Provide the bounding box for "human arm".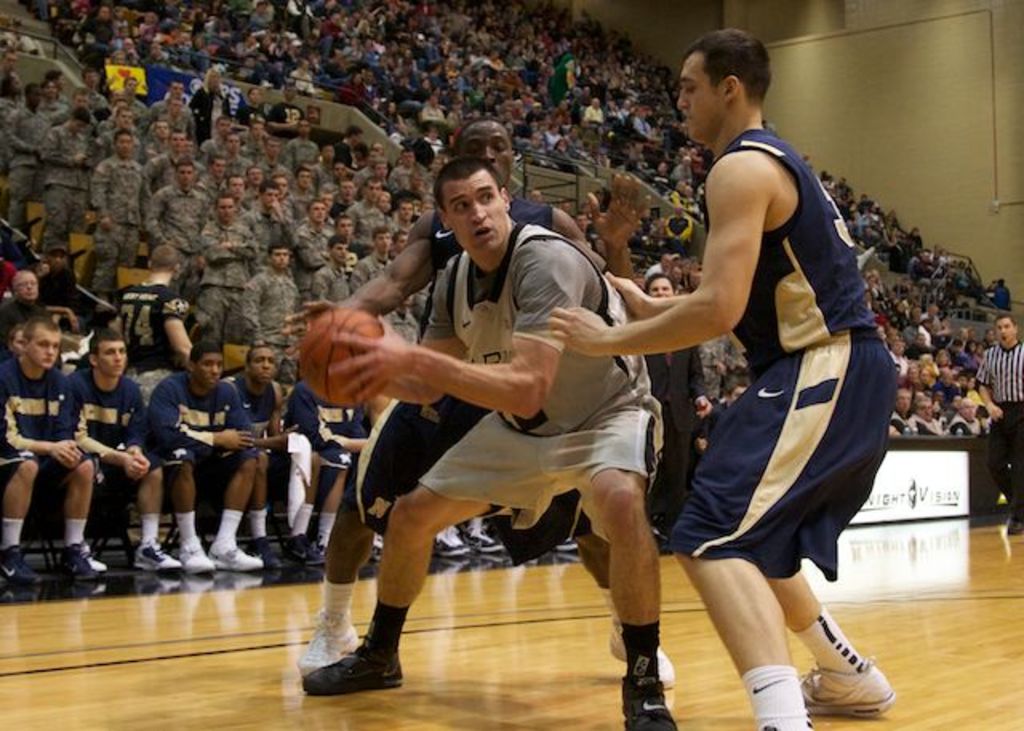
[x1=202, y1=376, x2=258, y2=453].
